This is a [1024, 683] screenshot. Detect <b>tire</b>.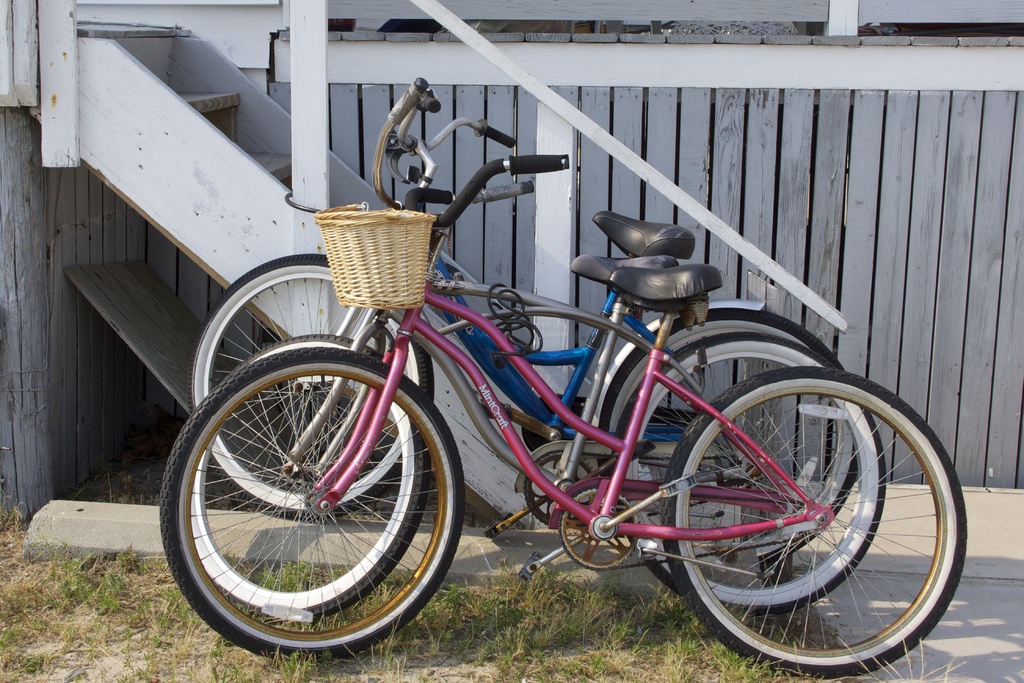
crop(601, 329, 883, 624).
